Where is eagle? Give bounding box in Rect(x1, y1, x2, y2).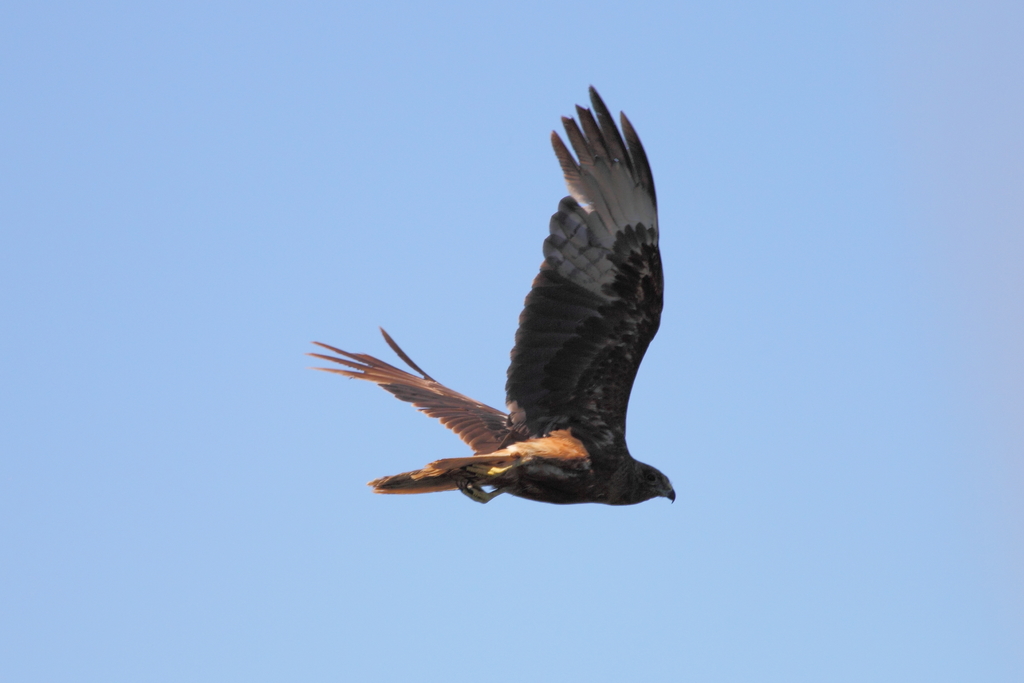
Rect(309, 81, 682, 511).
